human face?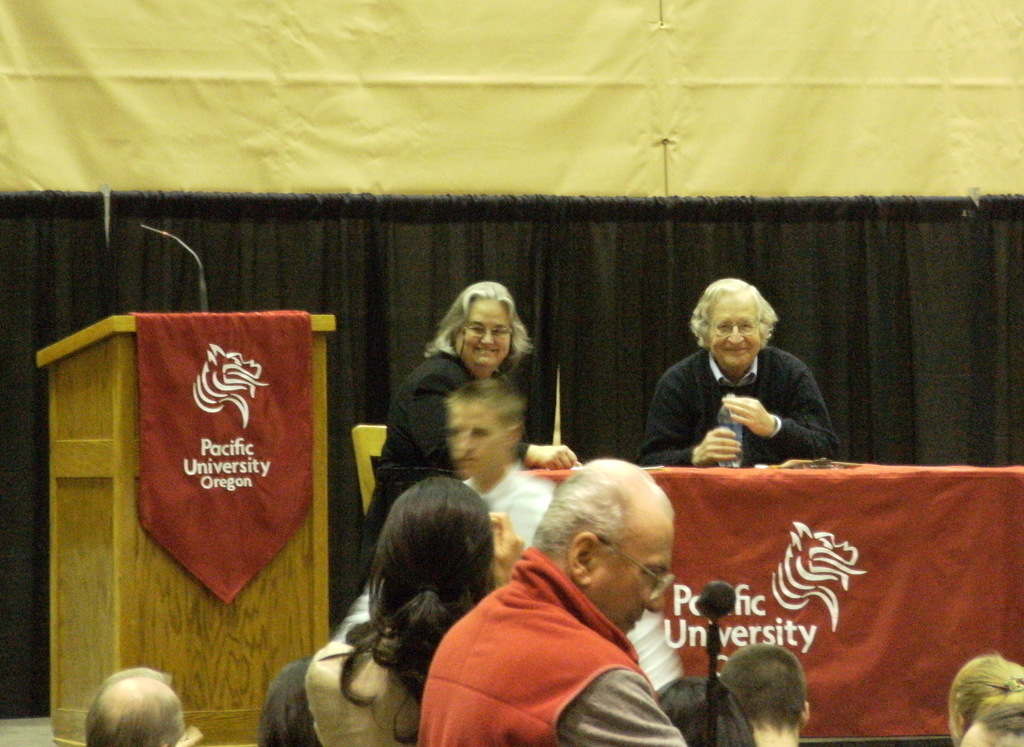
(587, 514, 675, 634)
